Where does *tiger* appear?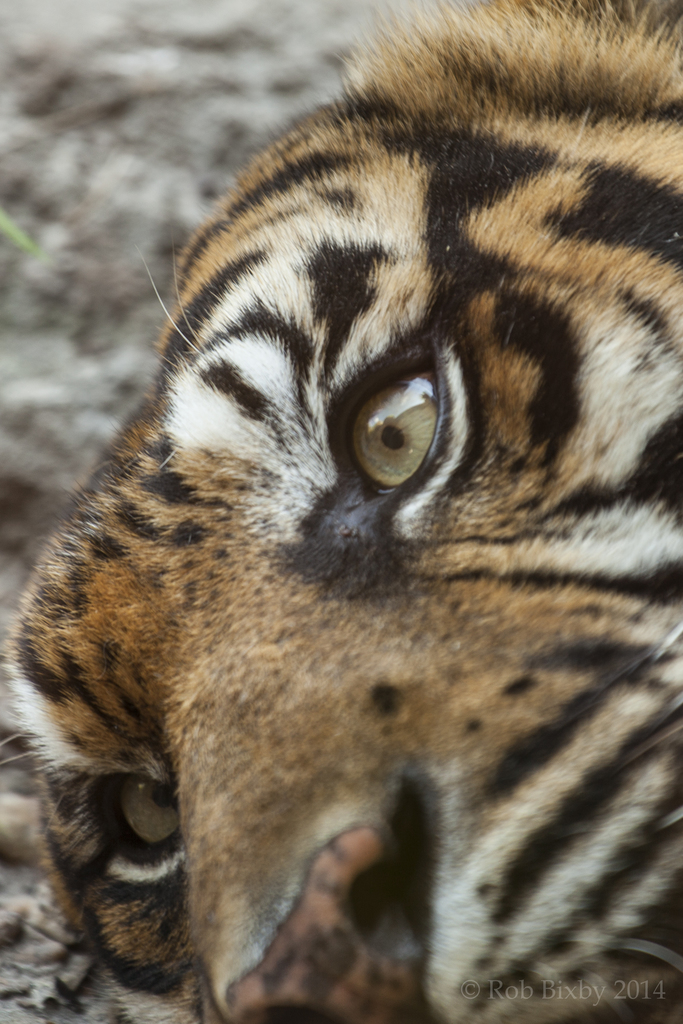
Appears at detection(0, 0, 682, 1023).
